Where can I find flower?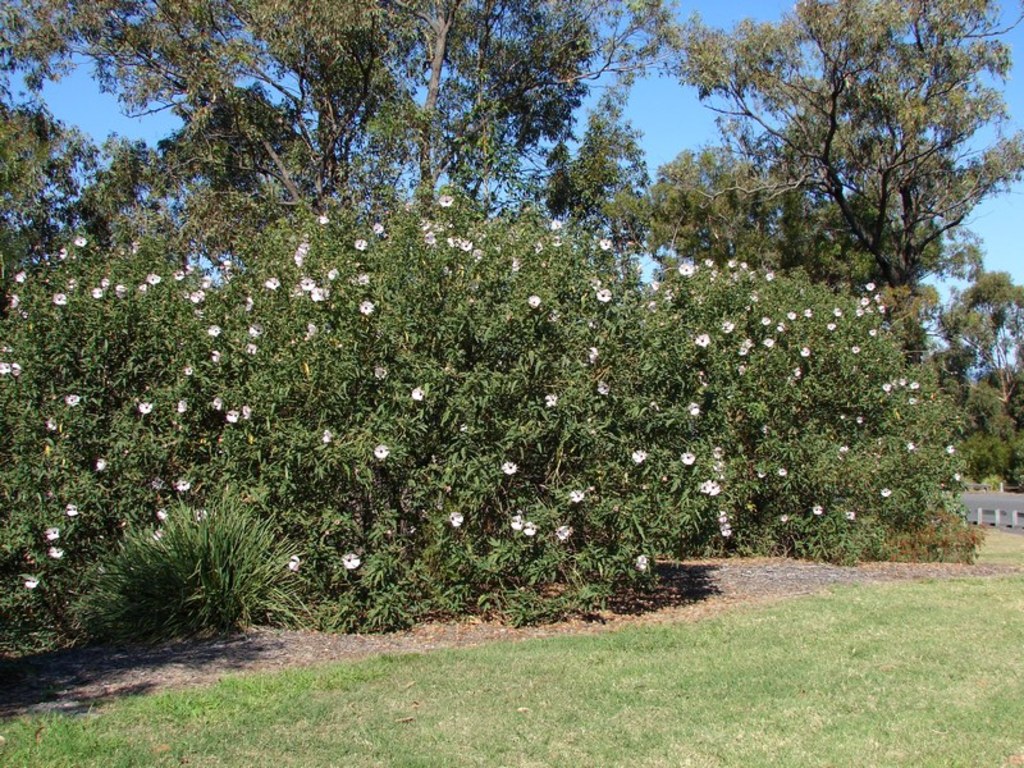
You can find it at BBox(906, 374, 922, 392).
